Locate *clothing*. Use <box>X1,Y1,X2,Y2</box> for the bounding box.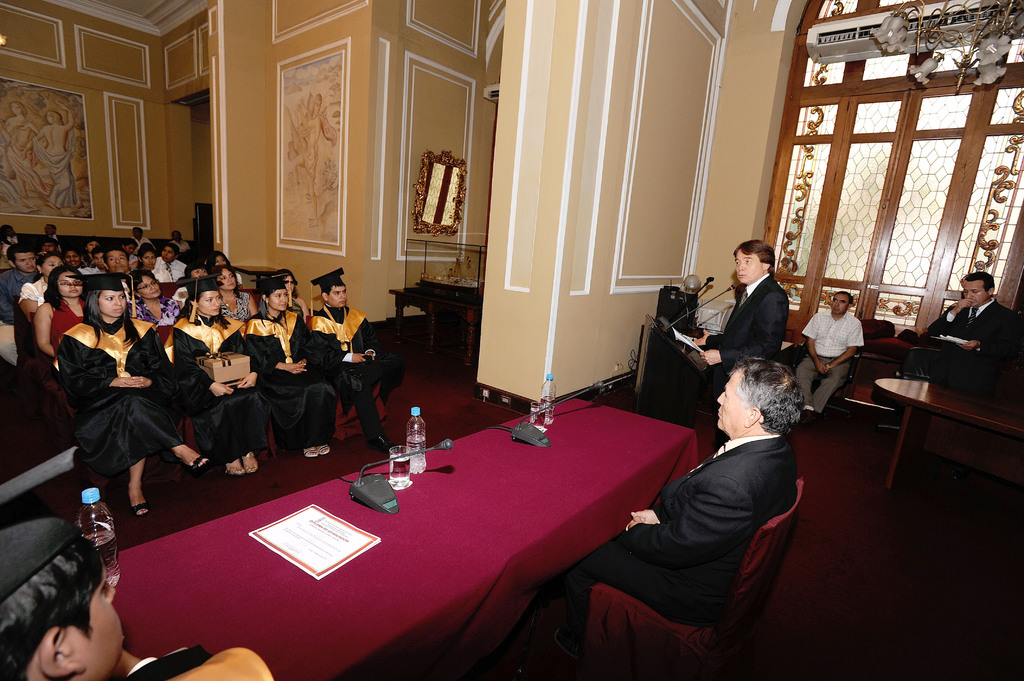
<box>1,268,40,322</box>.
